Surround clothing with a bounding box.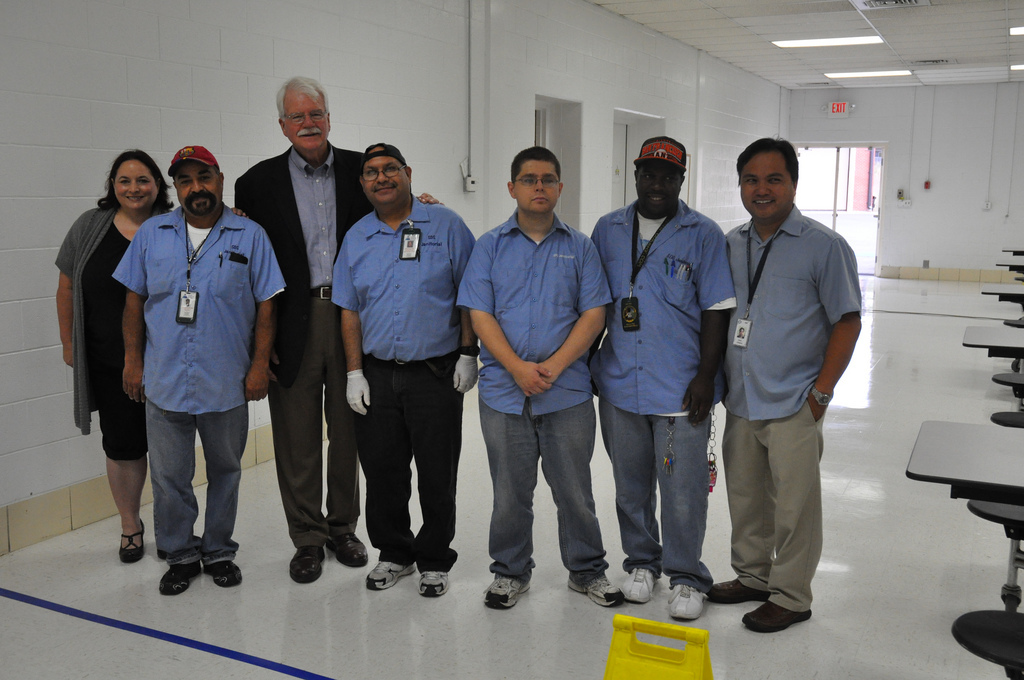
{"x1": 331, "y1": 193, "x2": 476, "y2": 574}.
